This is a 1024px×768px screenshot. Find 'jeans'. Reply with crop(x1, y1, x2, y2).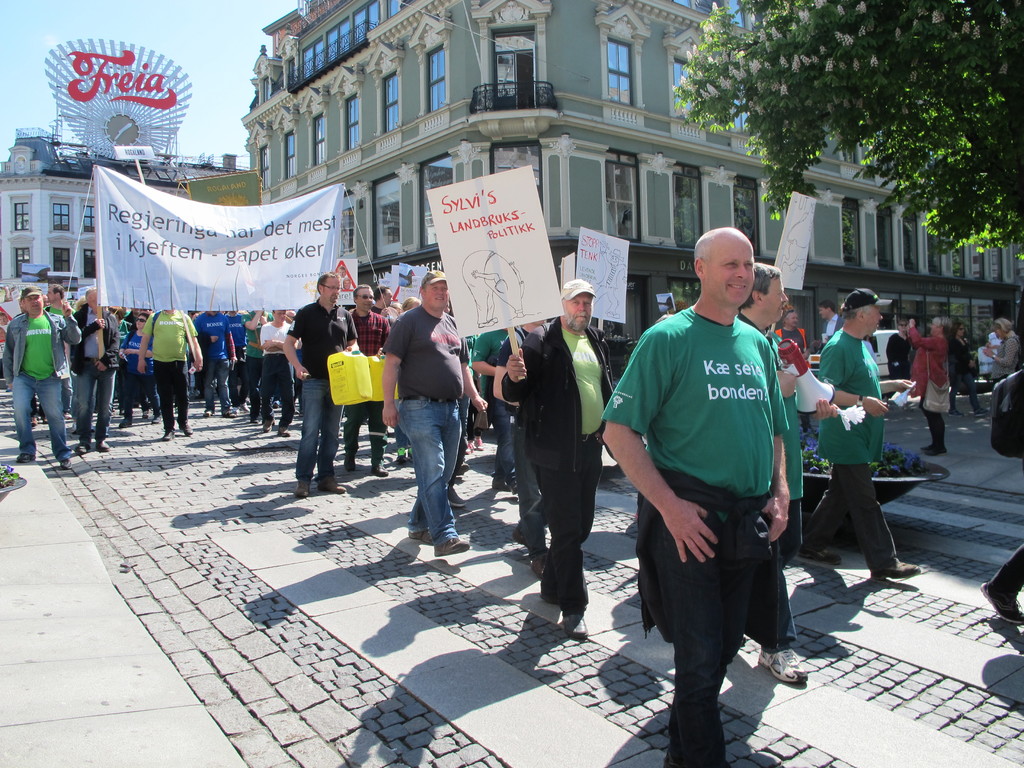
crop(673, 636, 736, 767).
